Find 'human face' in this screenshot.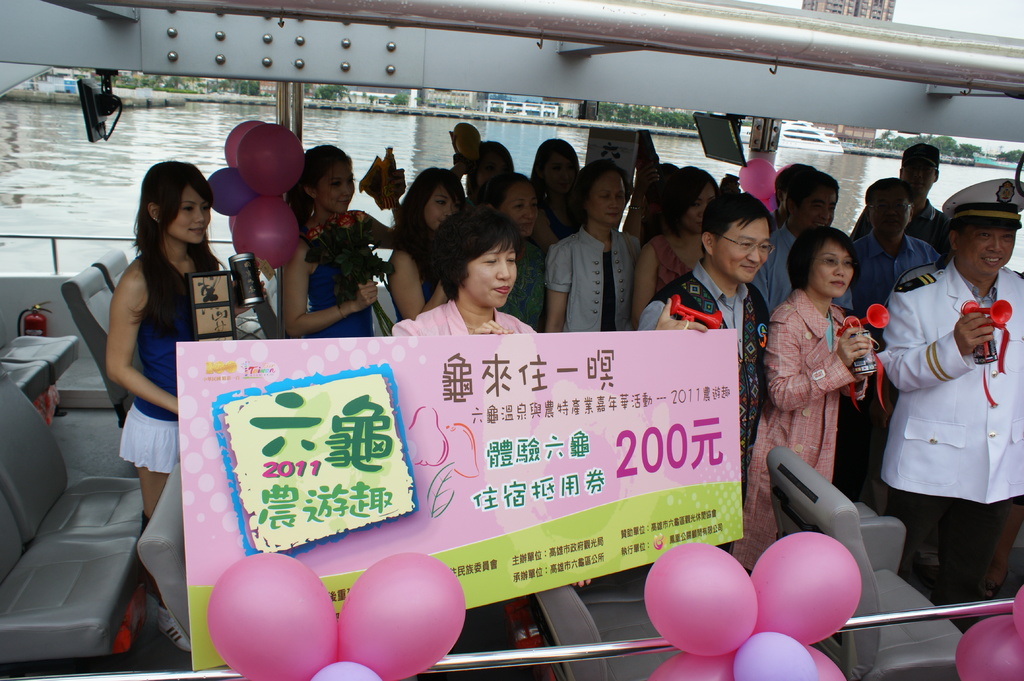
The bounding box for 'human face' is <box>590,171,626,225</box>.
